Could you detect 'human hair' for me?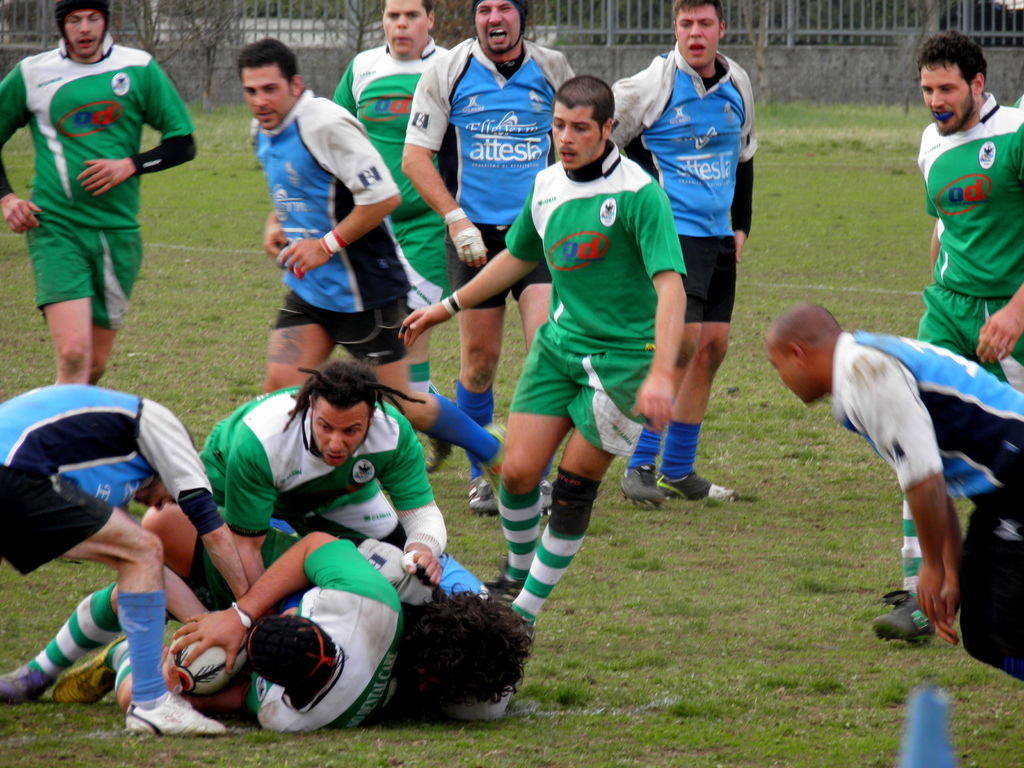
Detection result: rect(673, 0, 725, 38).
